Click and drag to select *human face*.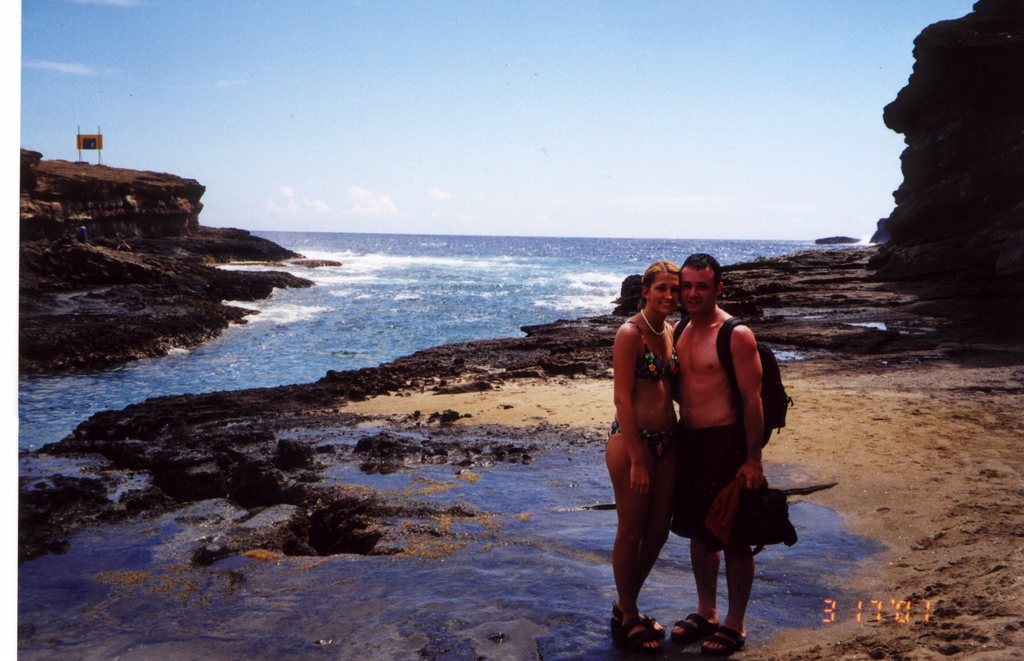
Selection: rect(646, 266, 682, 313).
